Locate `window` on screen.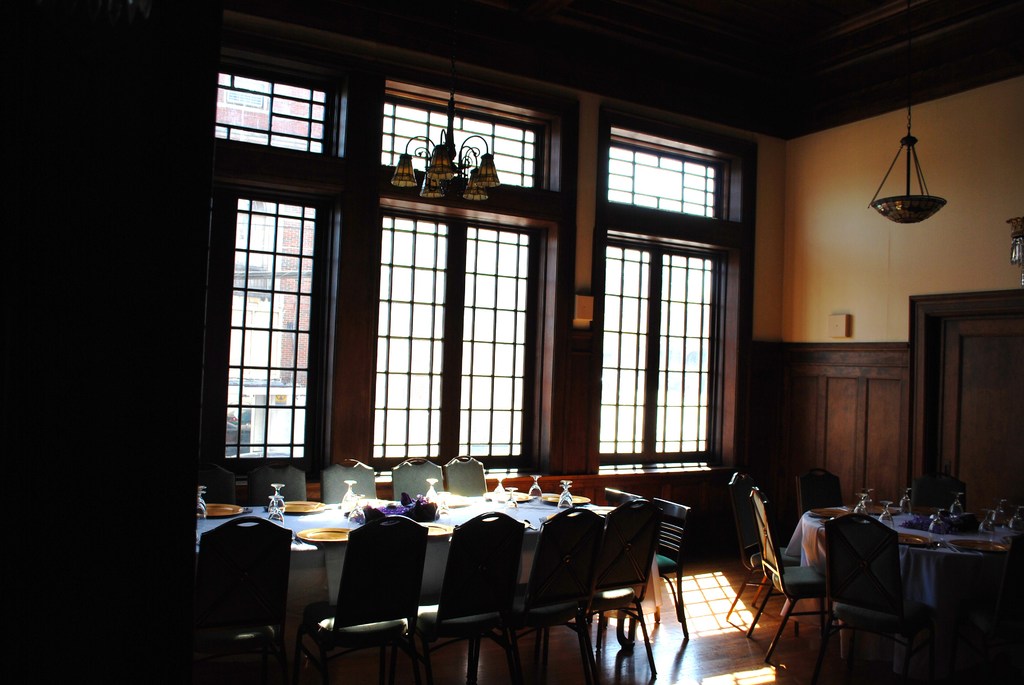
On screen at select_region(387, 214, 534, 476).
